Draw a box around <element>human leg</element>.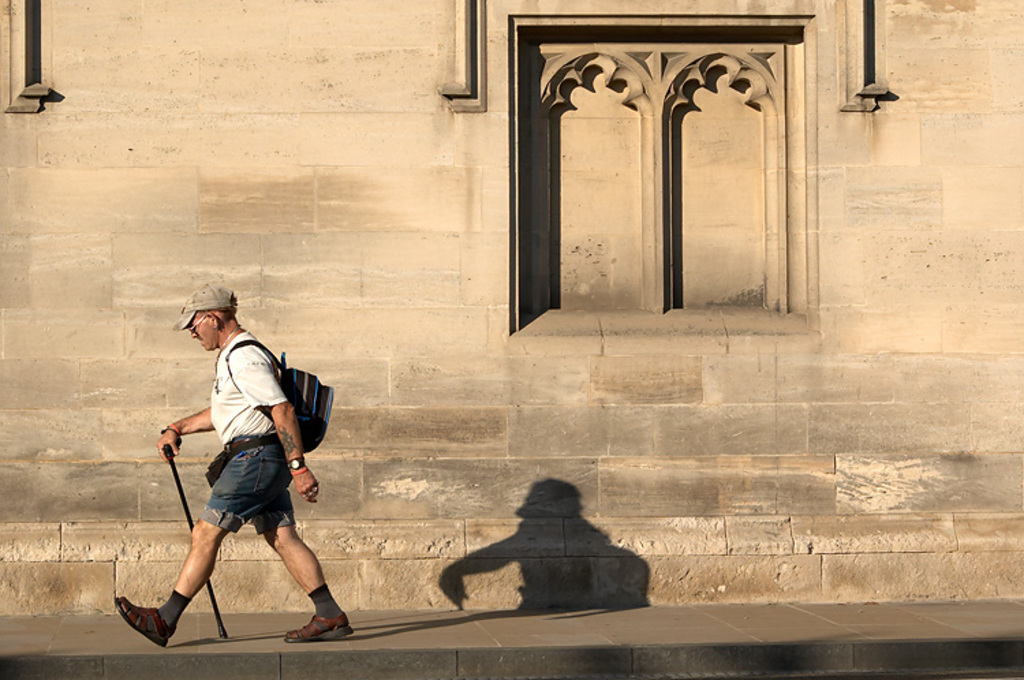
254/477/351/635.
